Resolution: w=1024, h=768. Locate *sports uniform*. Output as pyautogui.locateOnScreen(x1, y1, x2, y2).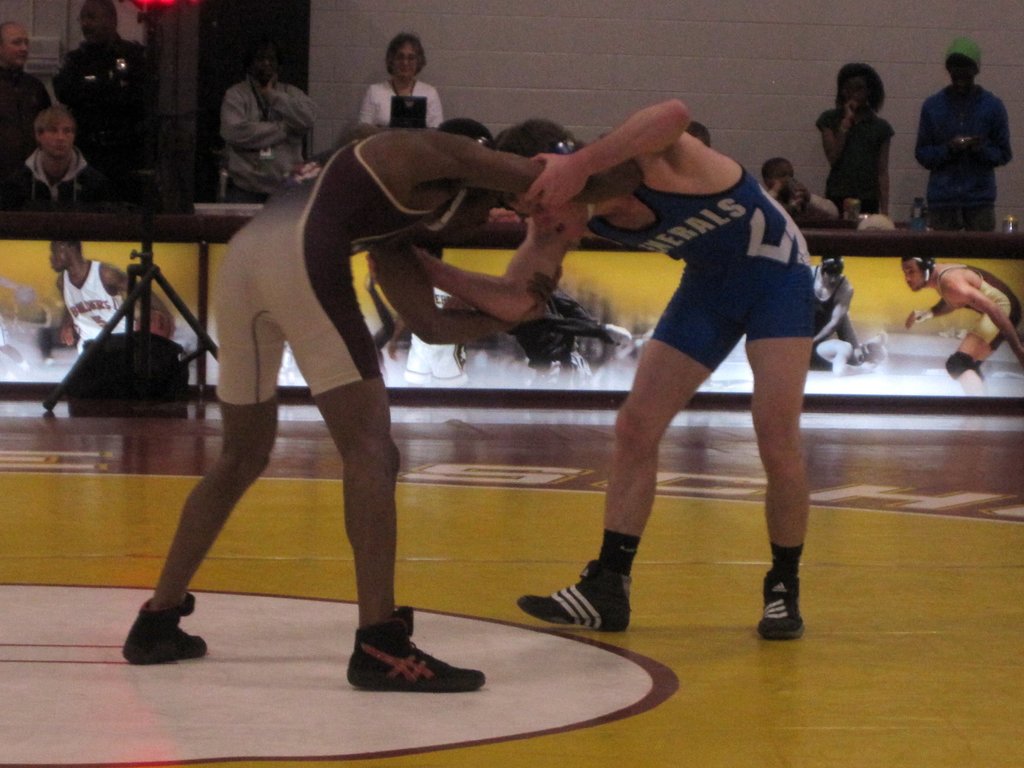
pyautogui.locateOnScreen(59, 259, 133, 362).
